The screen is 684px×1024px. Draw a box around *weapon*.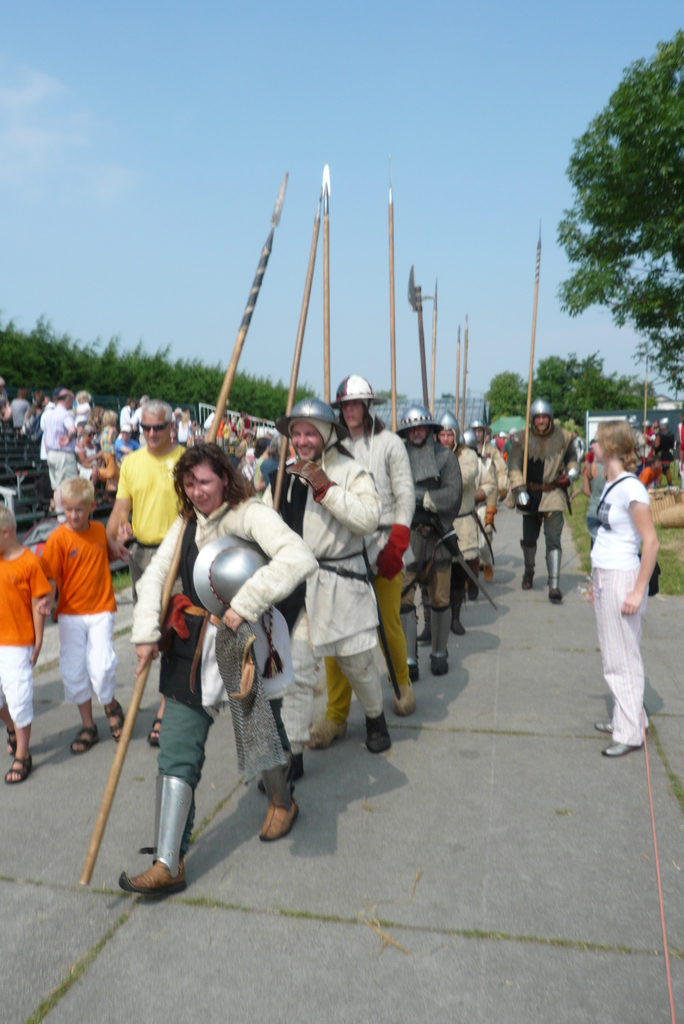
left=450, top=310, right=480, bottom=446.
